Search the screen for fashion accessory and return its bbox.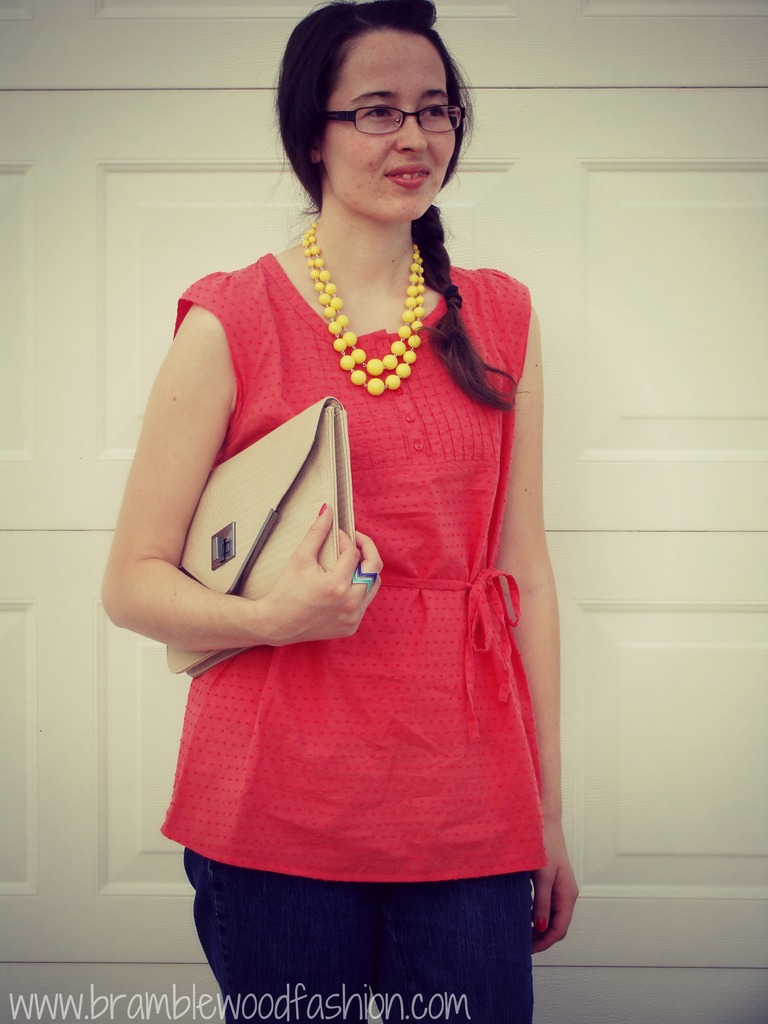
Found: rect(349, 563, 381, 597).
